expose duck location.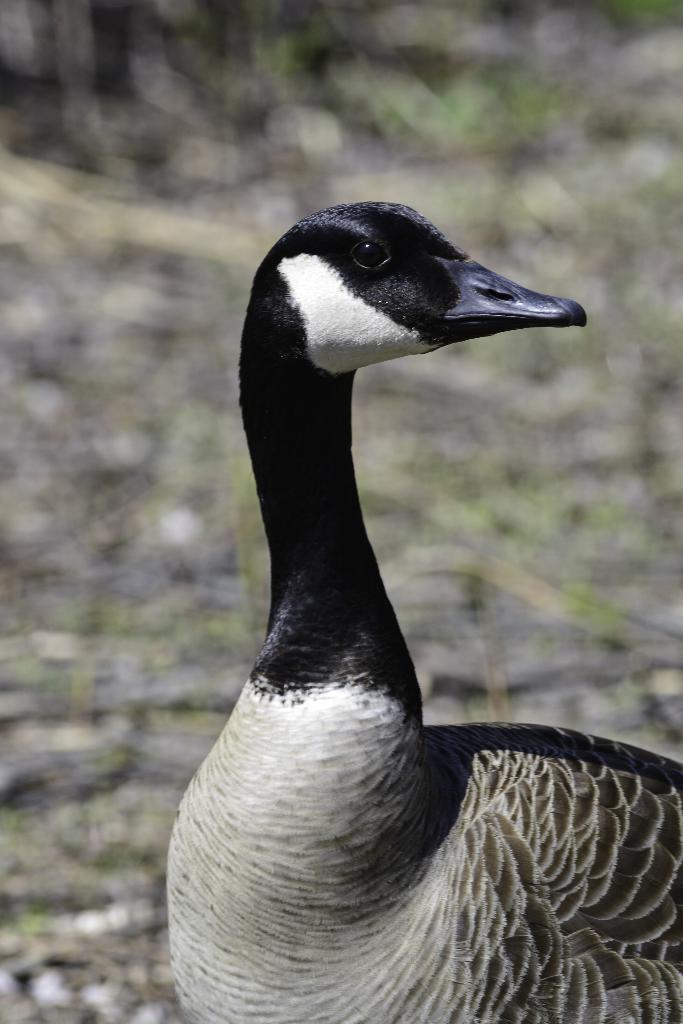
Exposed at x1=167, y1=230, x2=587, y2=909.
